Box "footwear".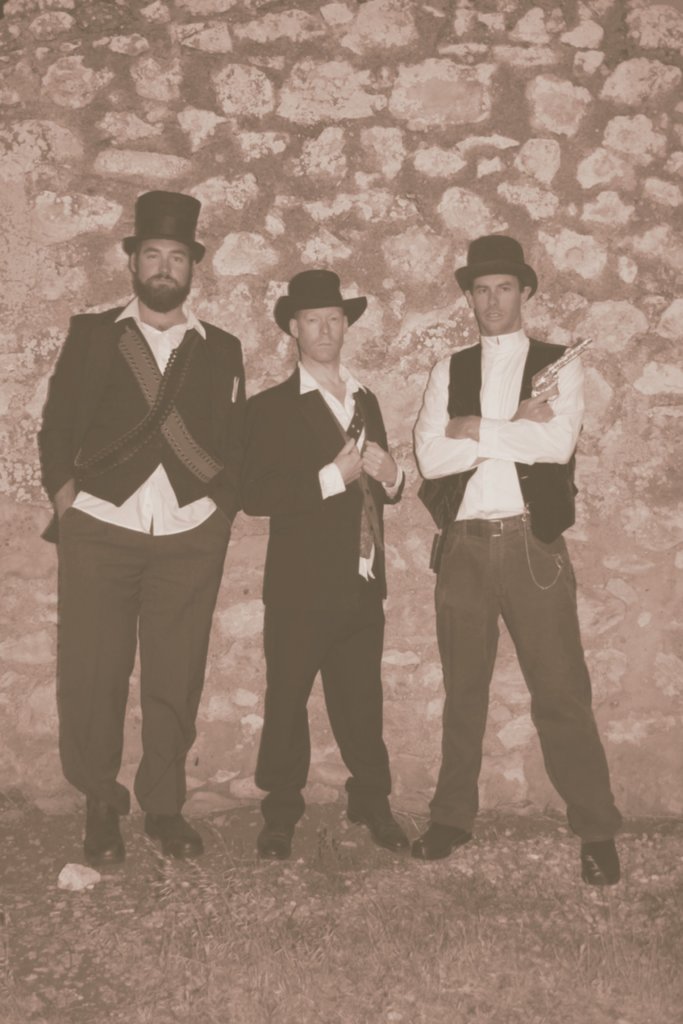
[258, 803, 308, 865].
